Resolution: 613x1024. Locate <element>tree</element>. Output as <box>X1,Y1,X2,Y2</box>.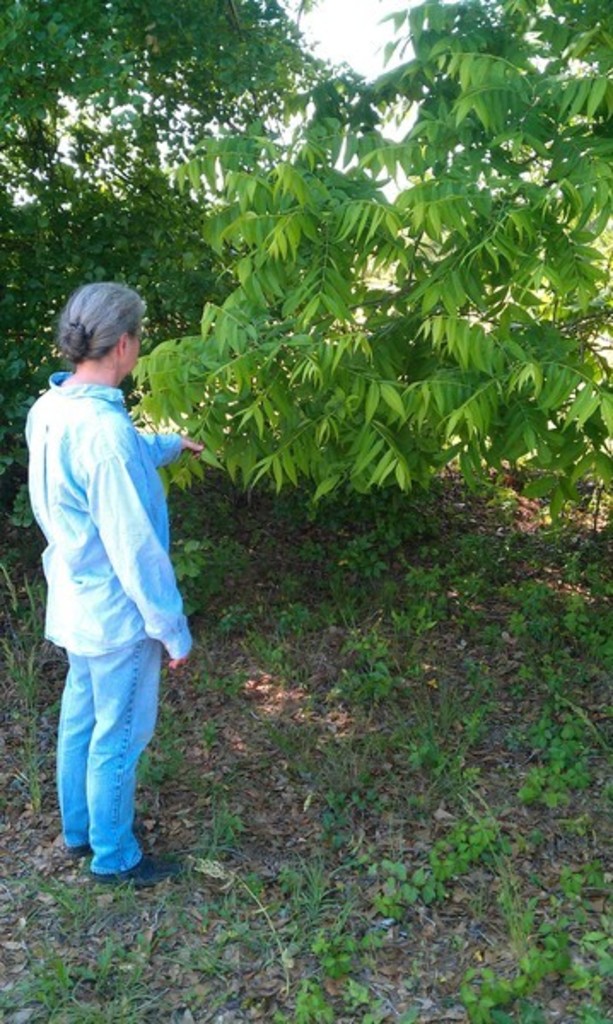
<box>135,0,611,515</box>.
